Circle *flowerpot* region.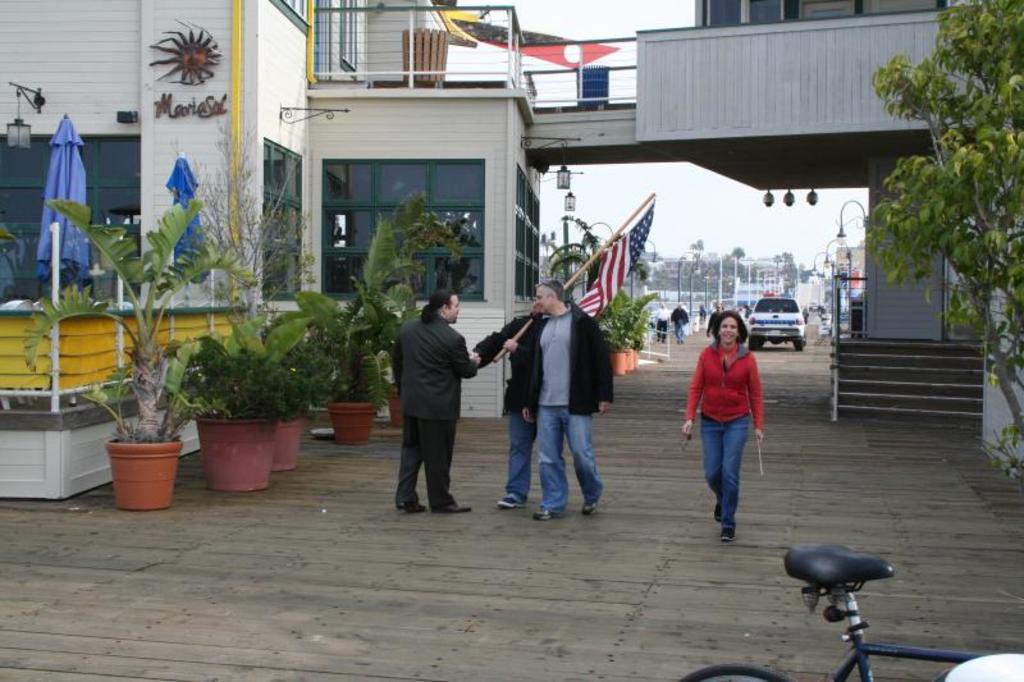
Region: (609, 348, 641, 375).
